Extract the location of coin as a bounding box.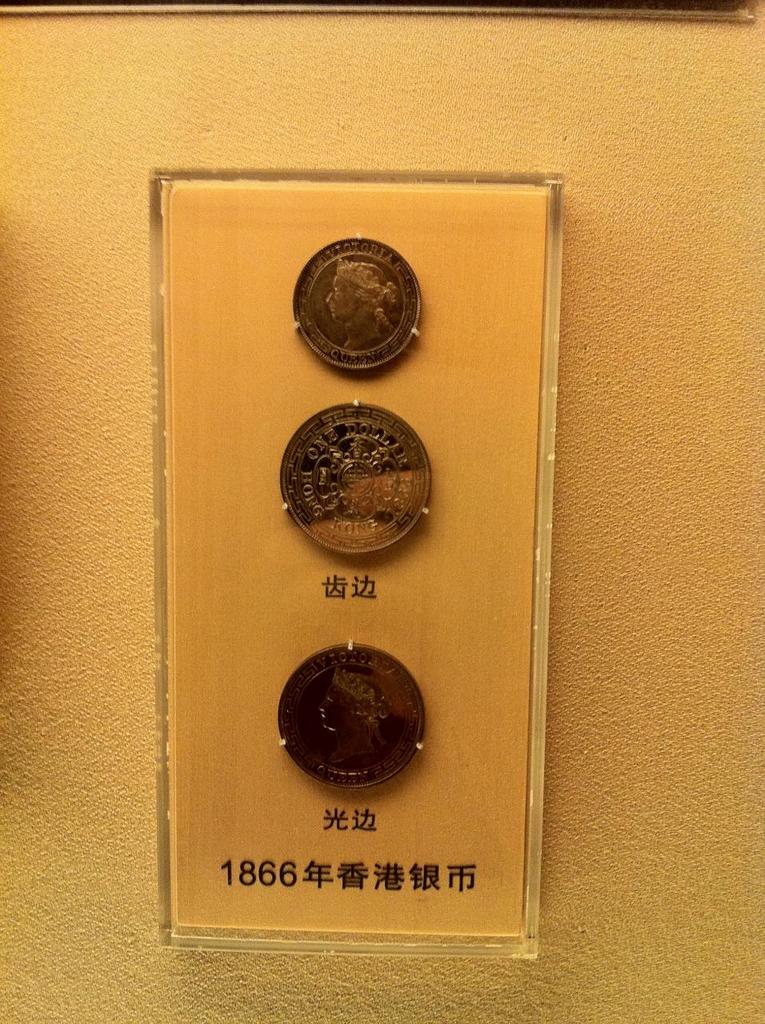
detection(280, 398, 433, 554).
